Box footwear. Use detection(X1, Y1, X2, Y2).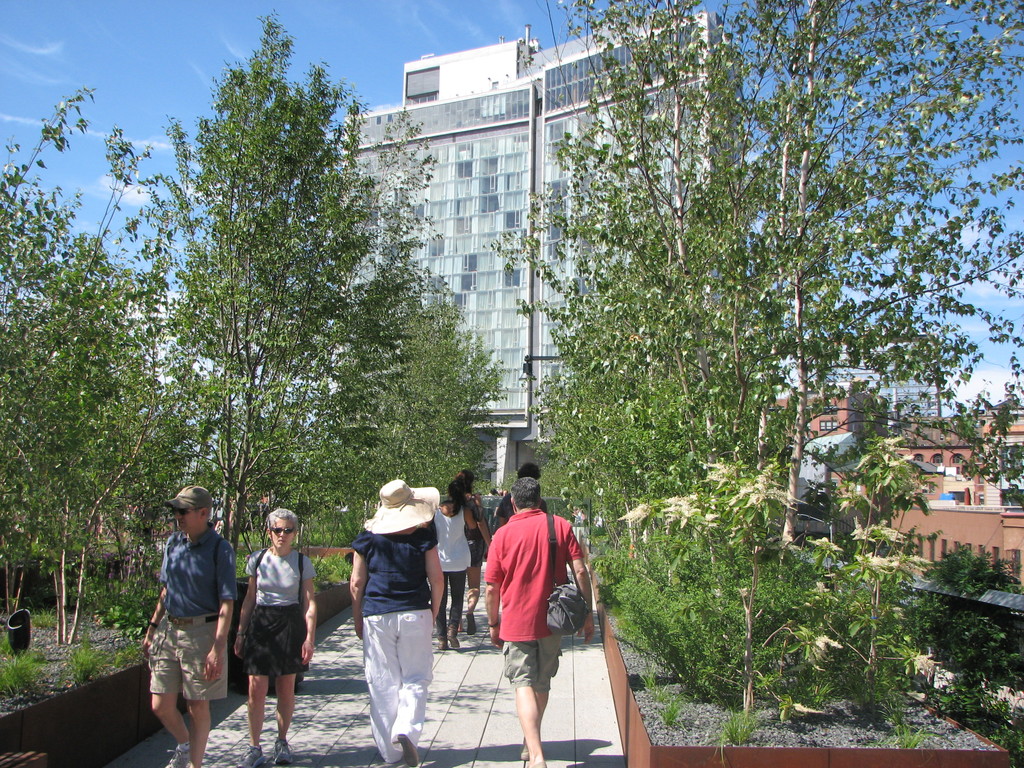
detection(392, 732, 419, 767).
